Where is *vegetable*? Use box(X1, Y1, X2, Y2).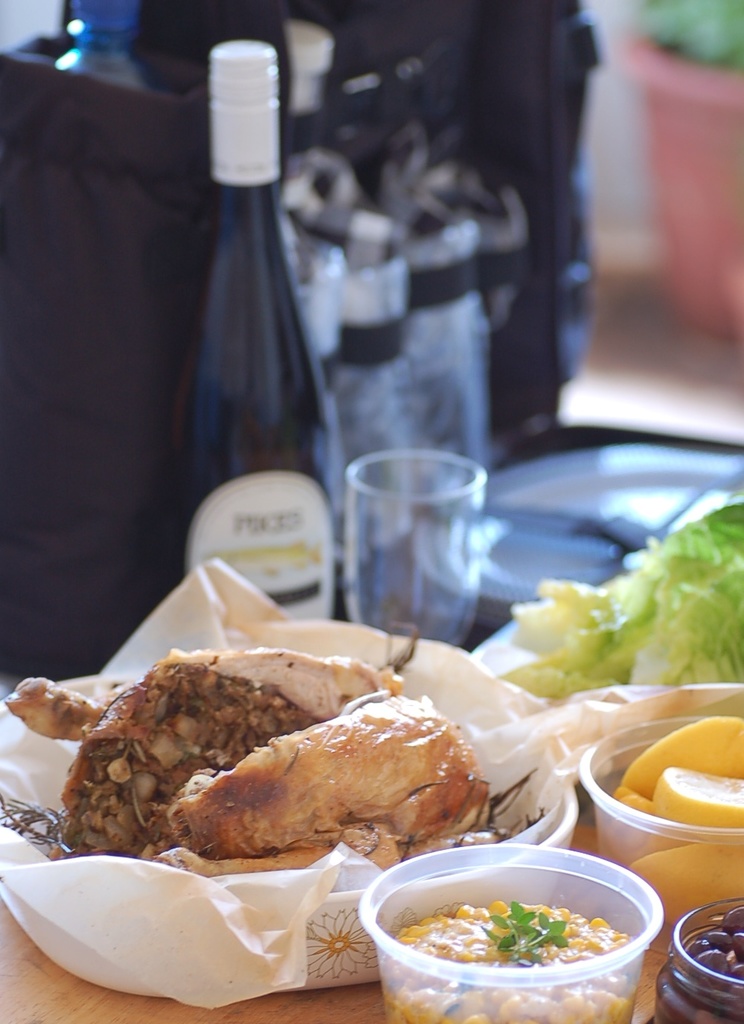
box(487, 505, 743, 688).
